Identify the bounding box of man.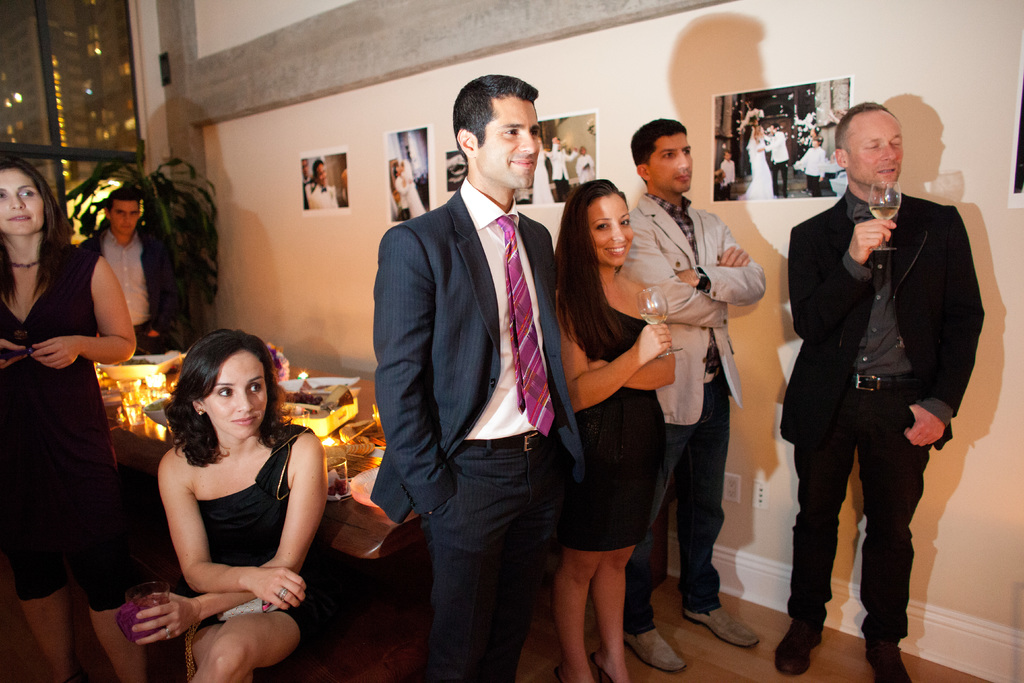
[left=616, top=115, right=772, bottom=677].
